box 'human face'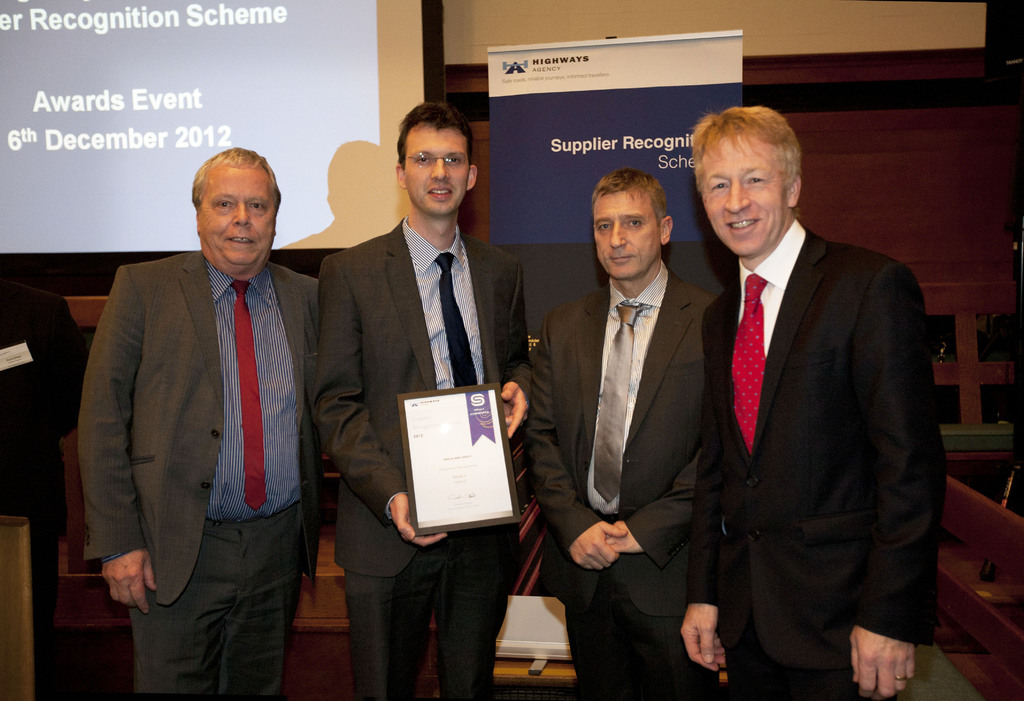
box(694, 130, 786, 256)
